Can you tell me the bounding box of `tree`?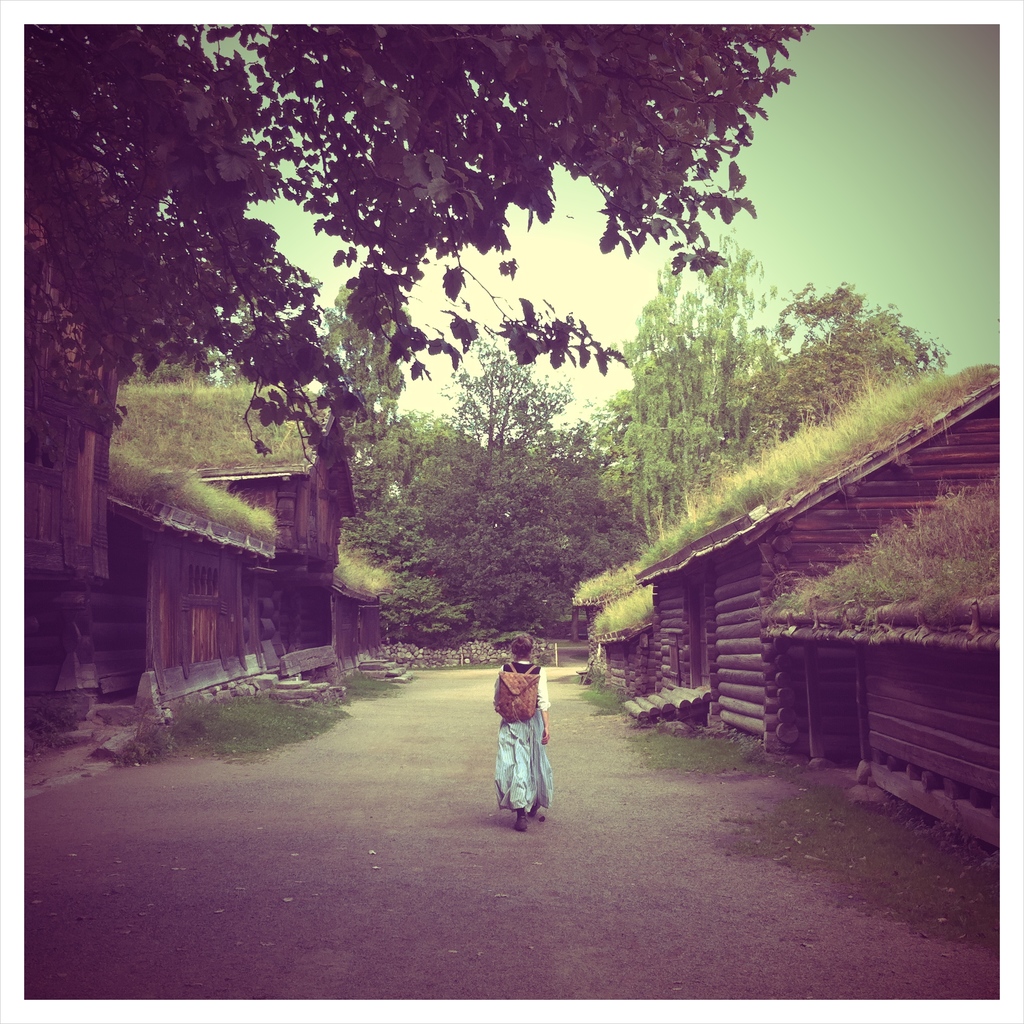
{"left": 774, "top": 280, "right": 956, "bottom": 450}.
